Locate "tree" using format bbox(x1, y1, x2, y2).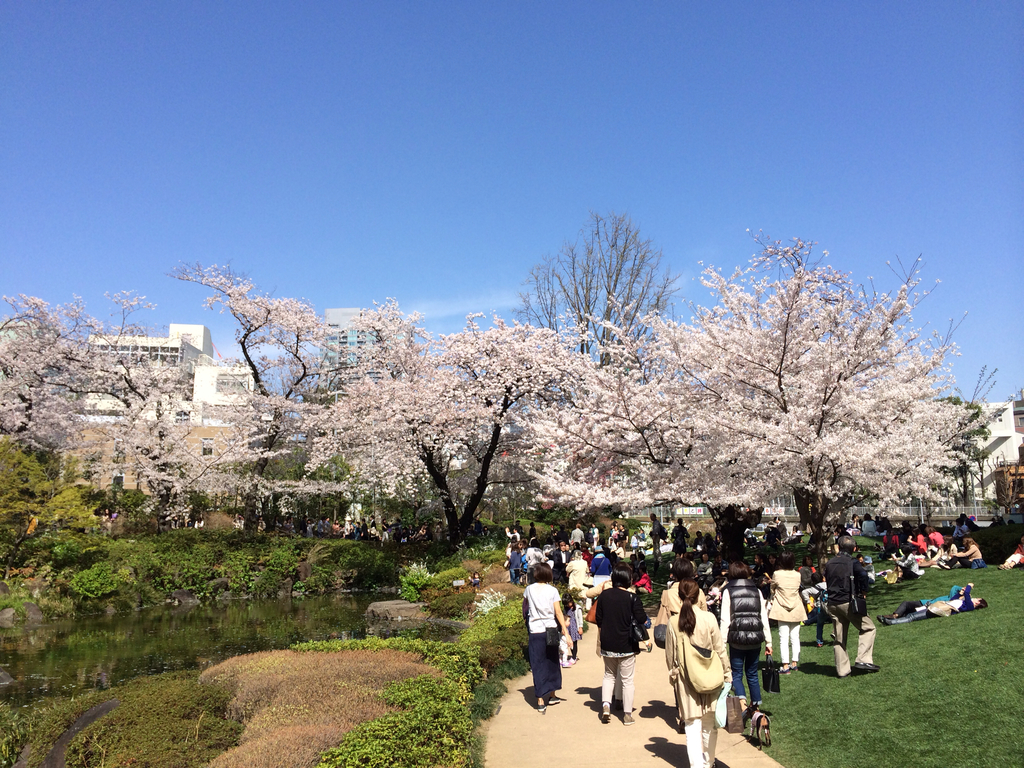
bbox(535, 225, 998, 558).
